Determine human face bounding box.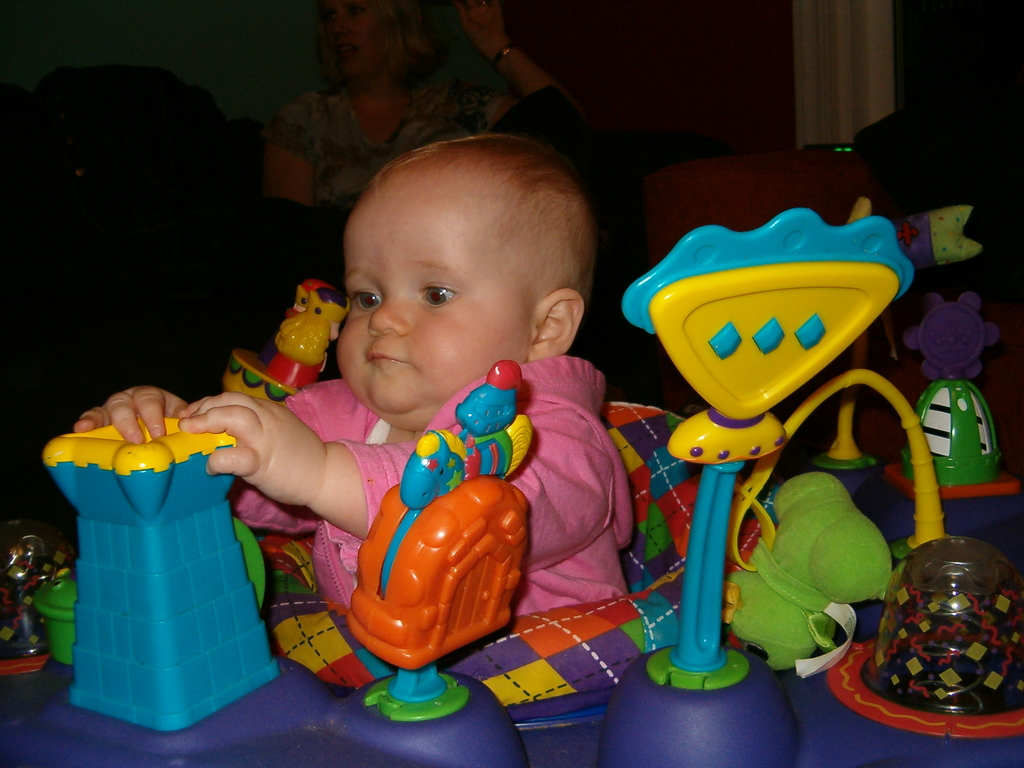
Determined: 334:182:531:420.
